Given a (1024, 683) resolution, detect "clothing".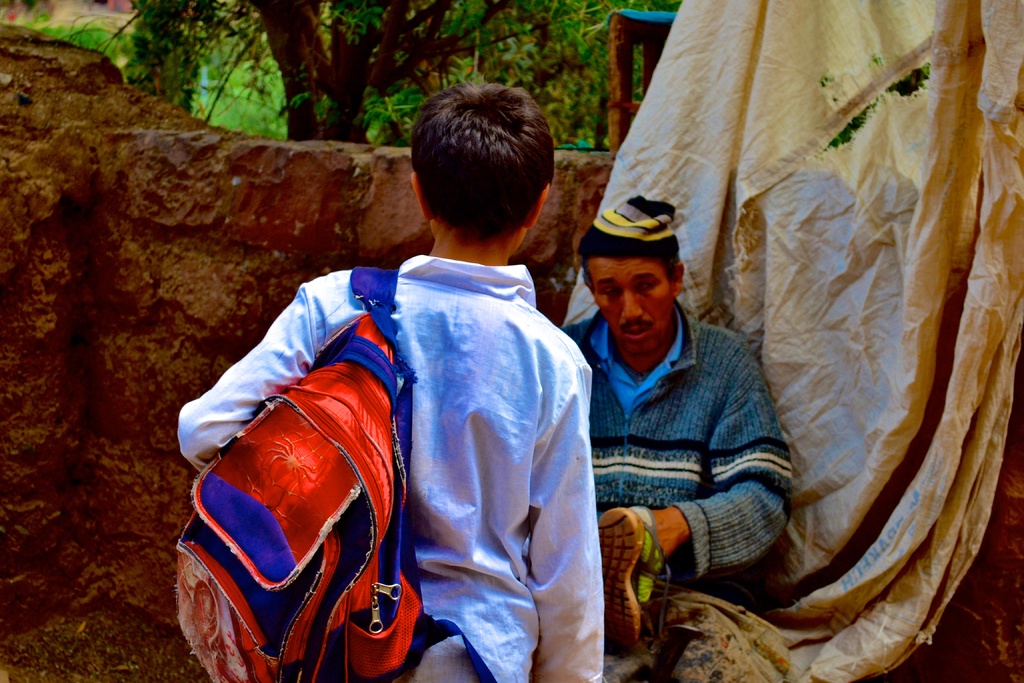
<region>195, 201, 600, 682</region>.
